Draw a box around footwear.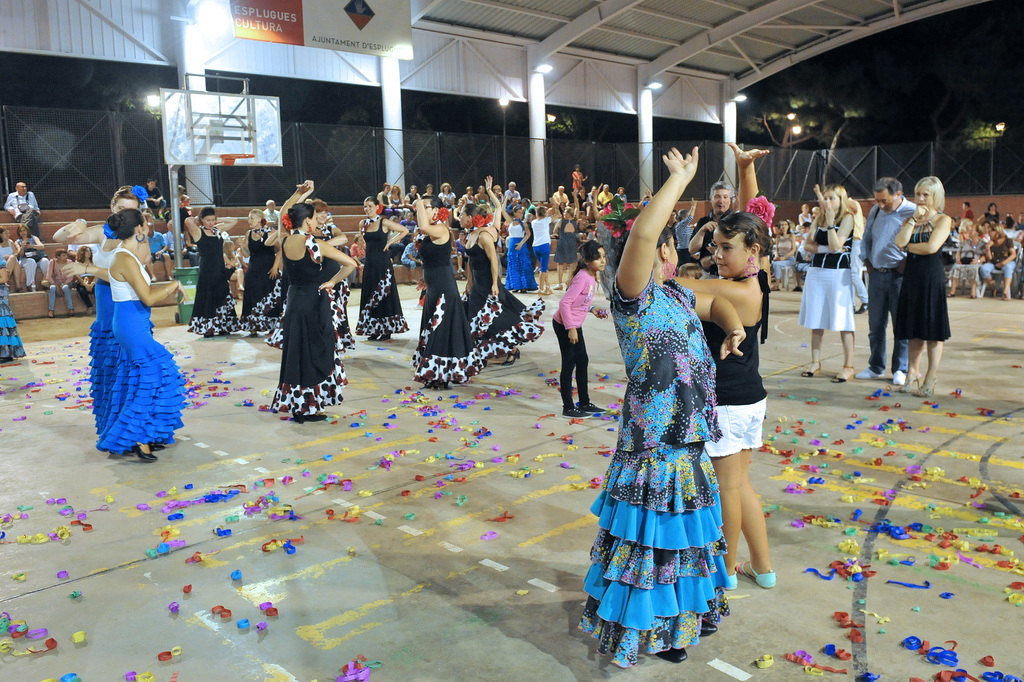
698/619/717/633.
